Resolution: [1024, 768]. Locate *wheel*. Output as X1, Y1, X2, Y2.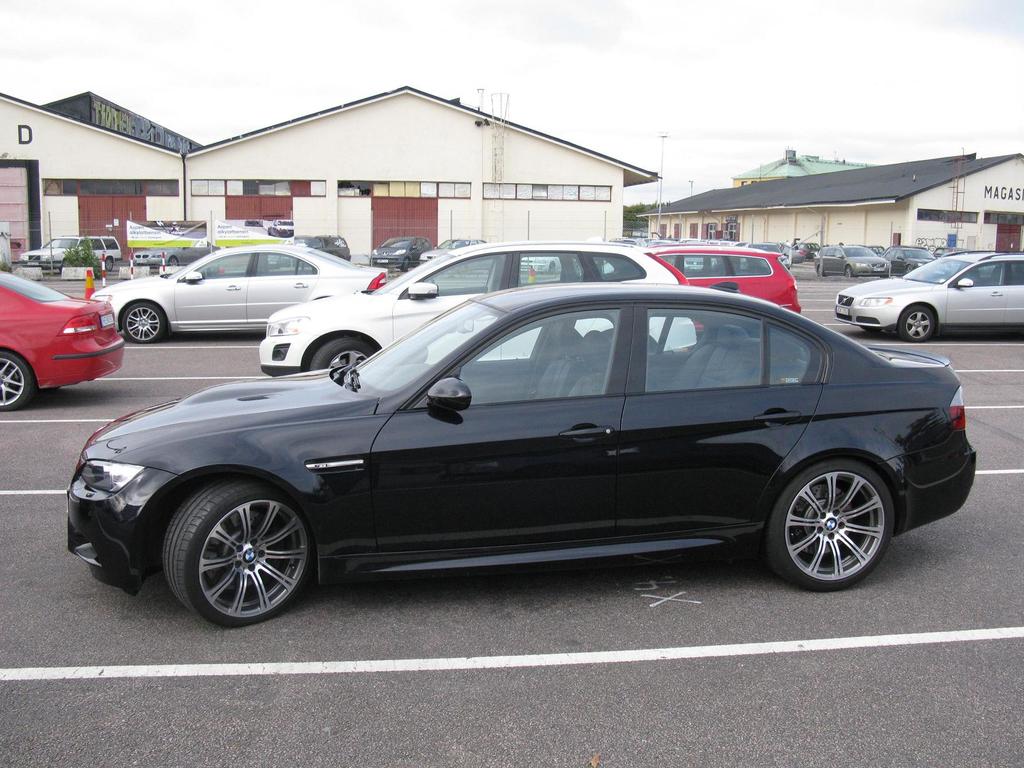
757, 460, 896, 595.
